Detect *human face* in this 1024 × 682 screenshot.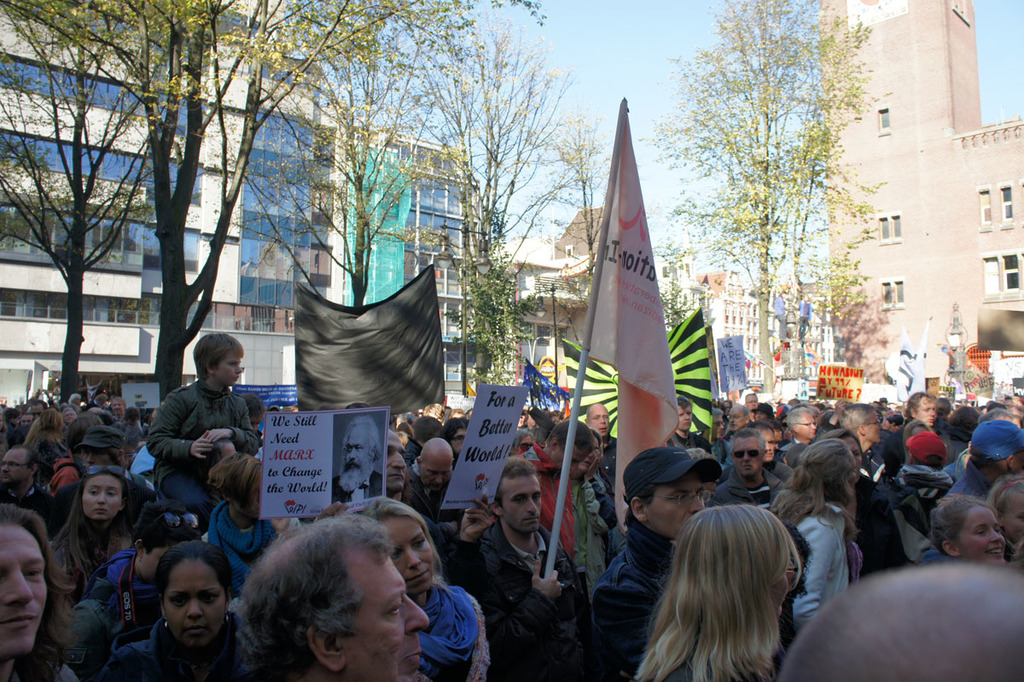
Detection: bbox(593, 405, 610, 435).
